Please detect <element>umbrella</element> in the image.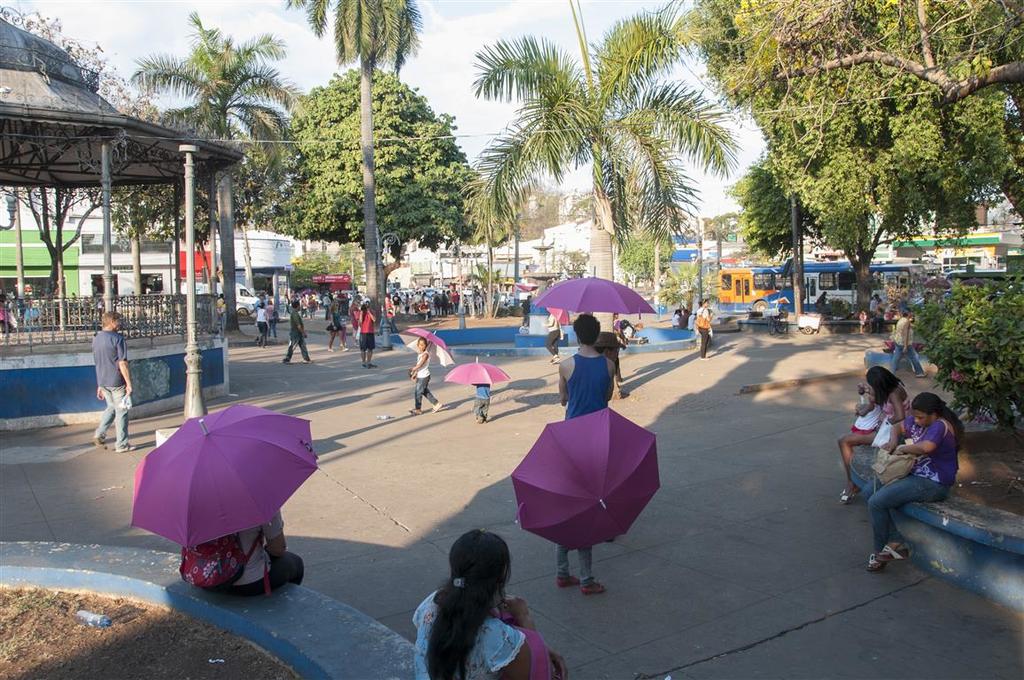
BBox(129, 405, 322, 552).
